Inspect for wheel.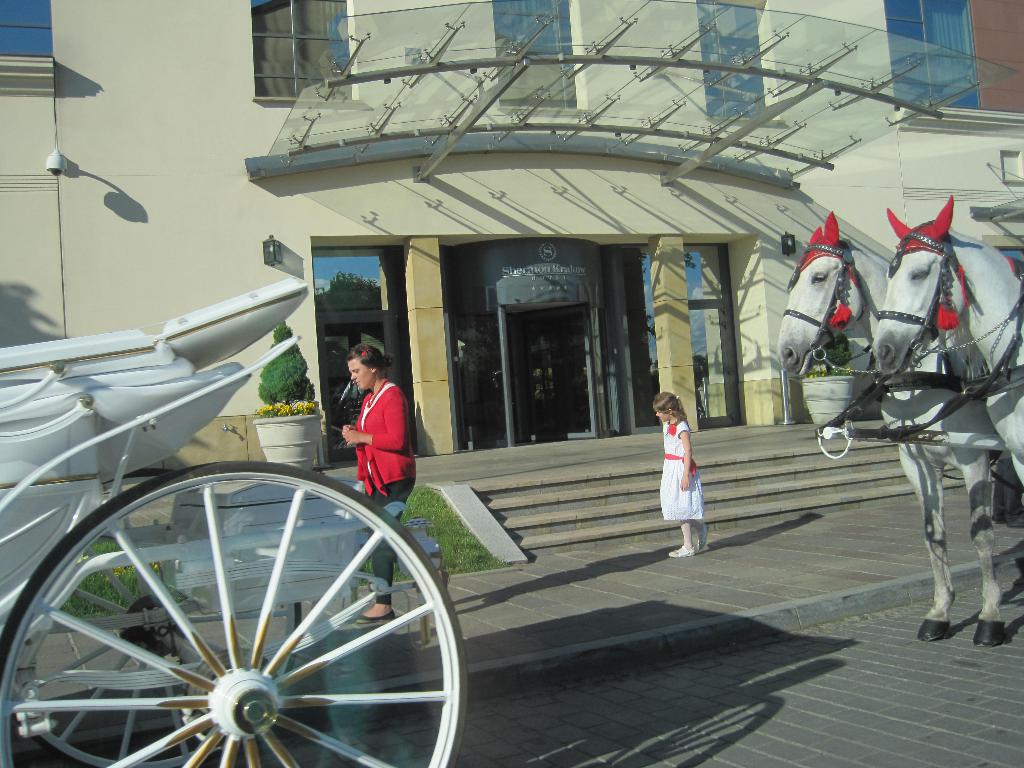
Inspection: rect(46, 473, 444, 758).
